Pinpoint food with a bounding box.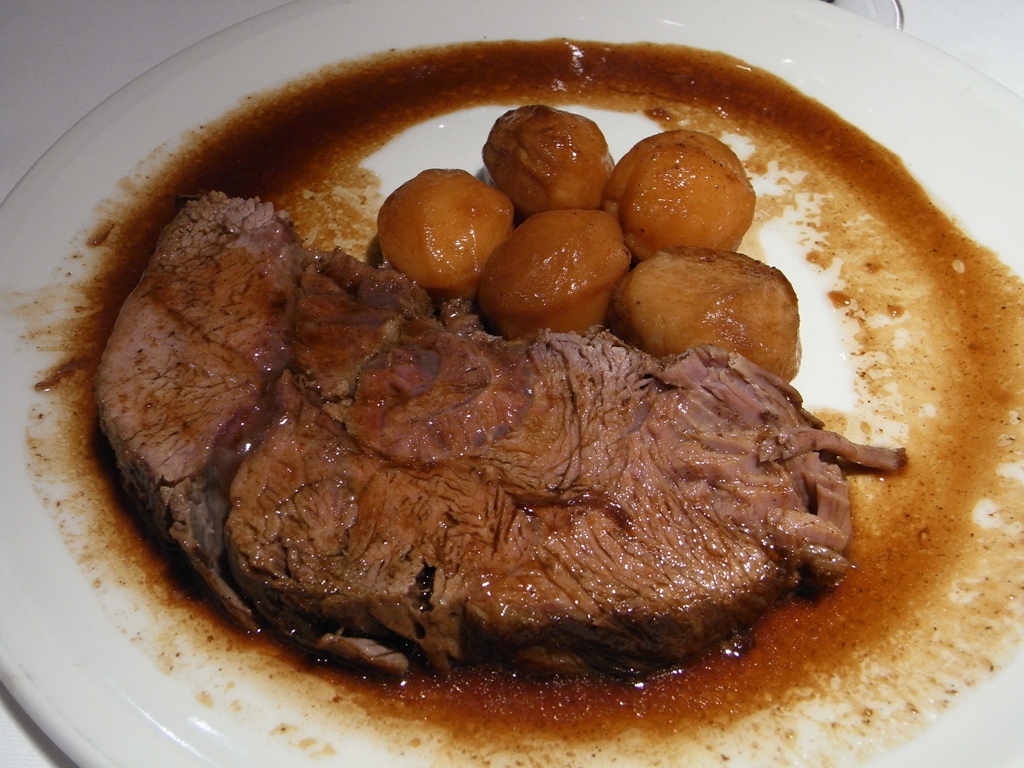
[left=613, top=122, right=761, bottom=249].
